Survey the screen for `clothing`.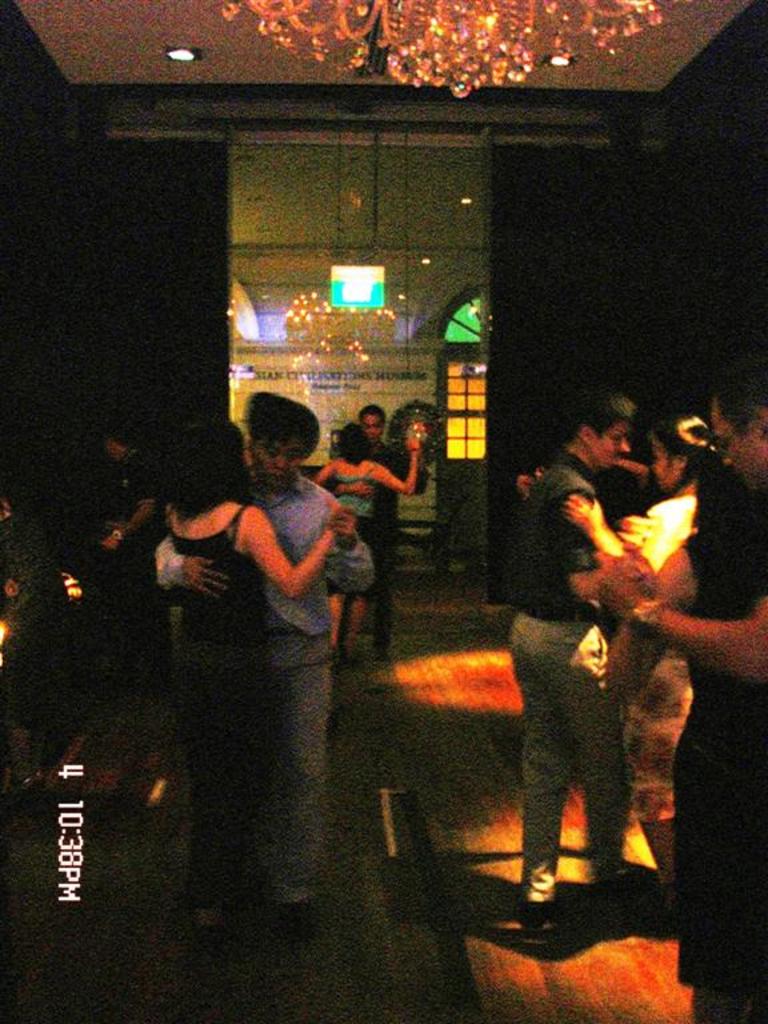
Survey found: (377, 439, 415, 537).
